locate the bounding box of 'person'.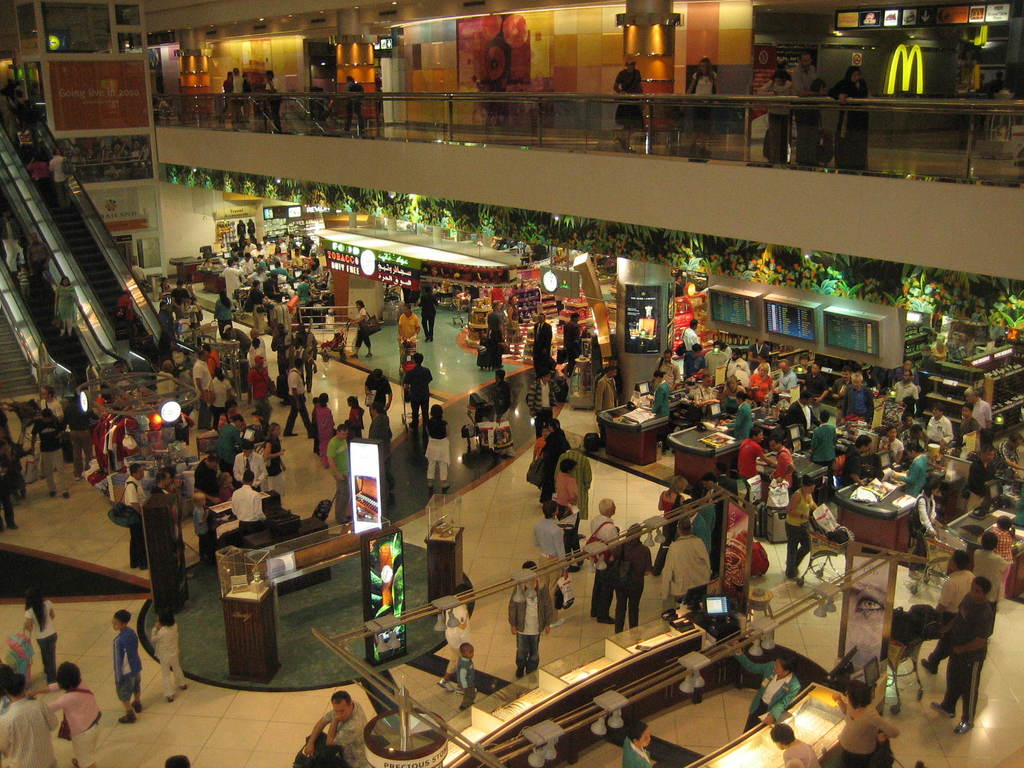
Bounding box: x1=45 y1=145 x2=70 y2=211.
